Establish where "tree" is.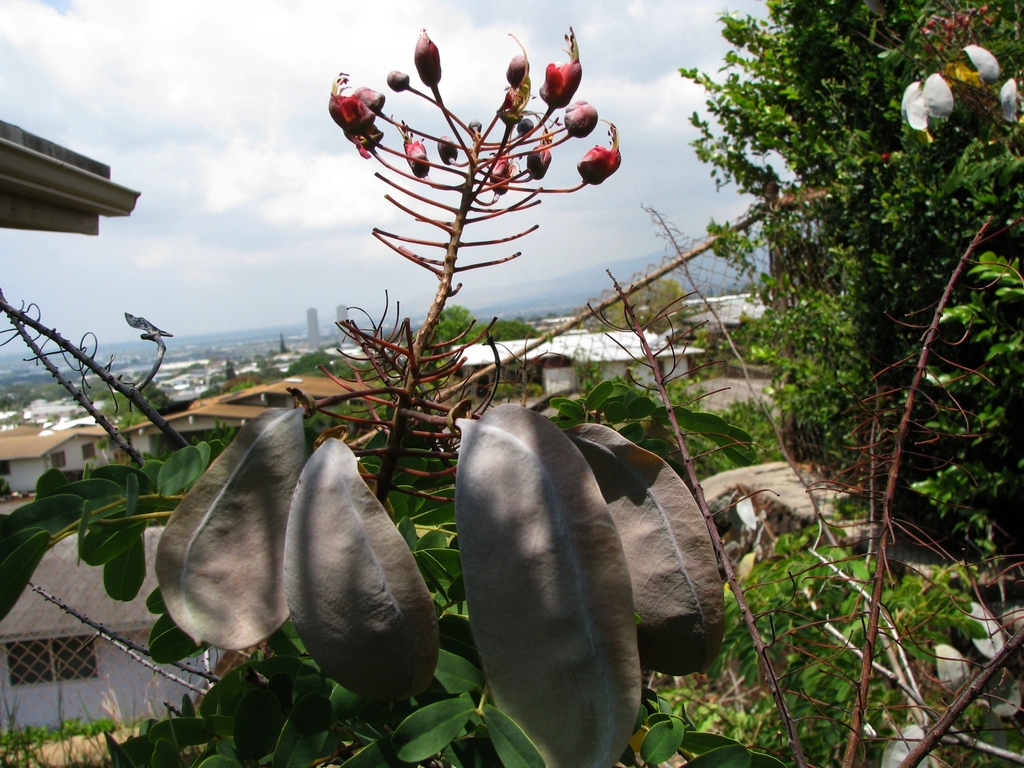
Established at region(0, 28, 1023, 767).
